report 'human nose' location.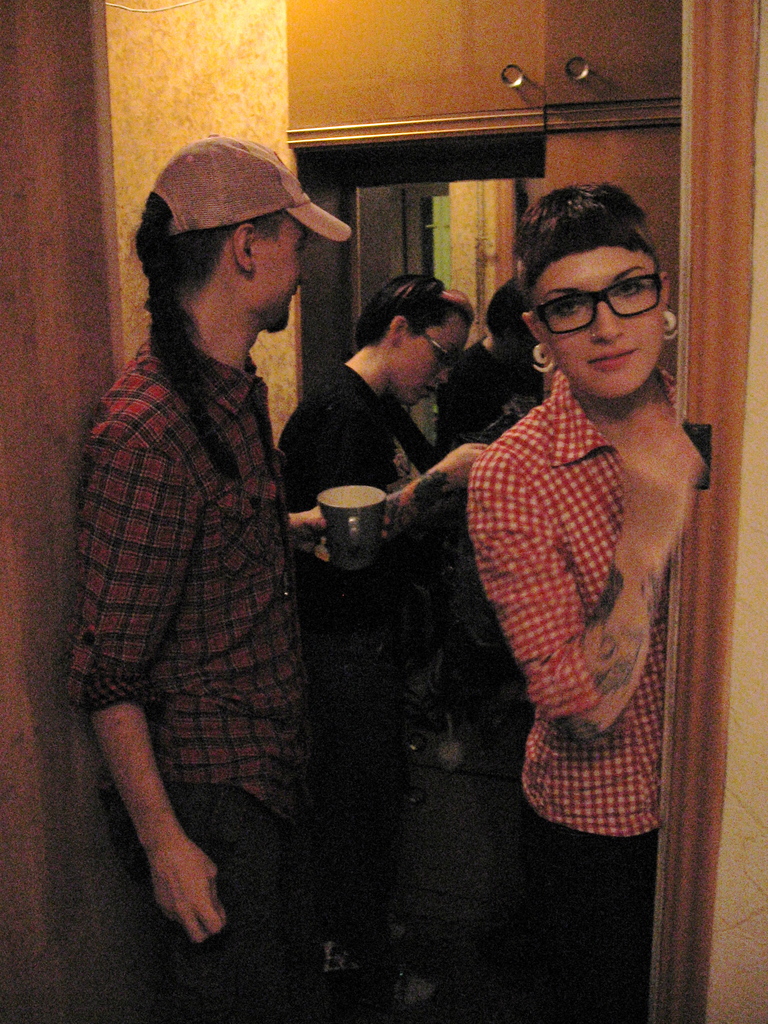
Report: <box>592,303,623,346</box>.
